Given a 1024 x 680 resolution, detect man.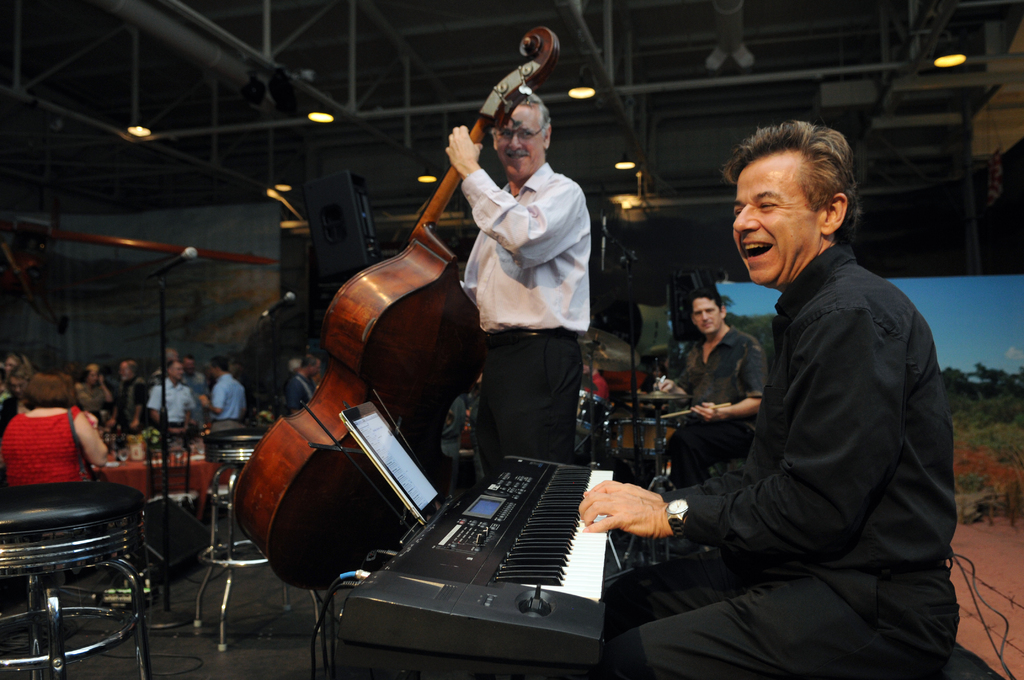
box(445, 85, 590, 466).
